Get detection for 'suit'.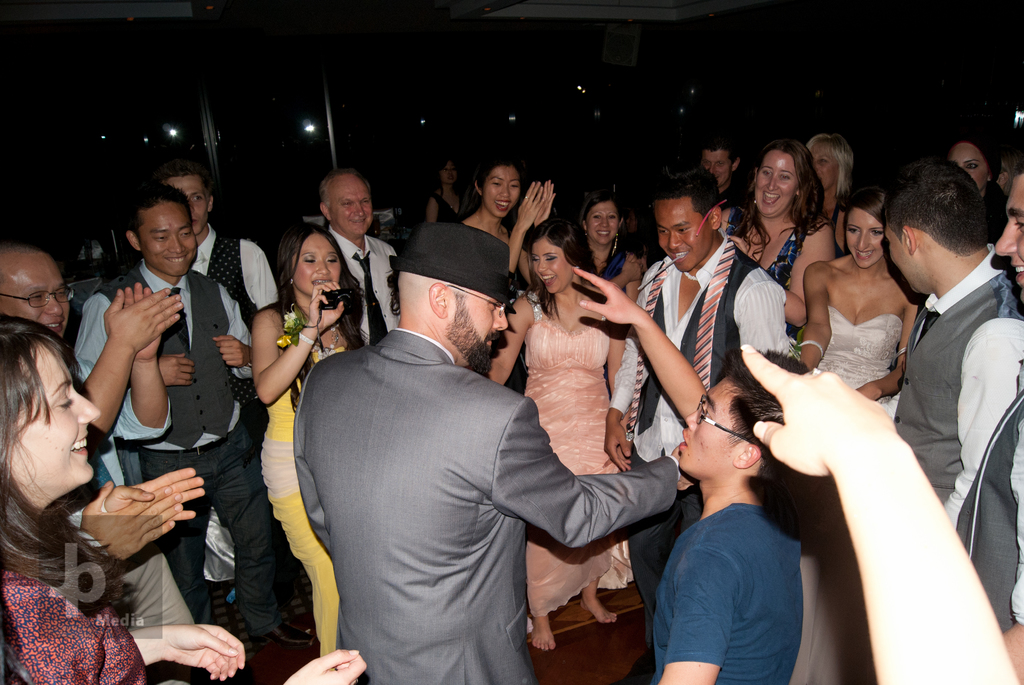
Detection: [x1=288, y1=326, x2=679, y2=684].
